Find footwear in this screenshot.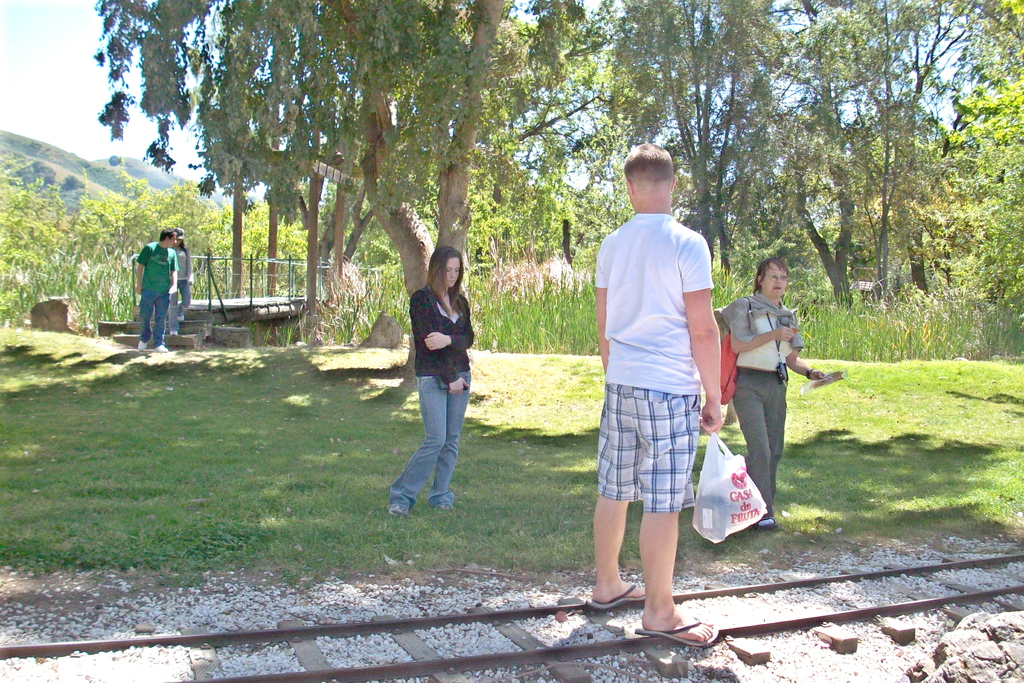
The bounding box for footwear is 157:345:168:352.
